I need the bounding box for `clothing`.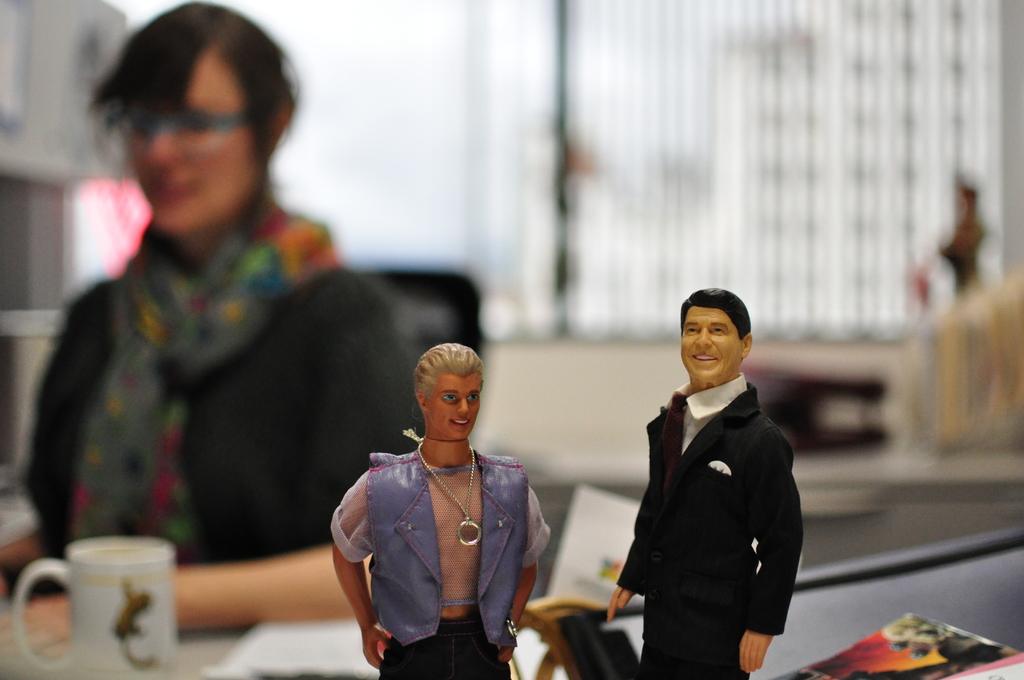
Here it is: x1=616 y1=338 x2=813 y2=675.
